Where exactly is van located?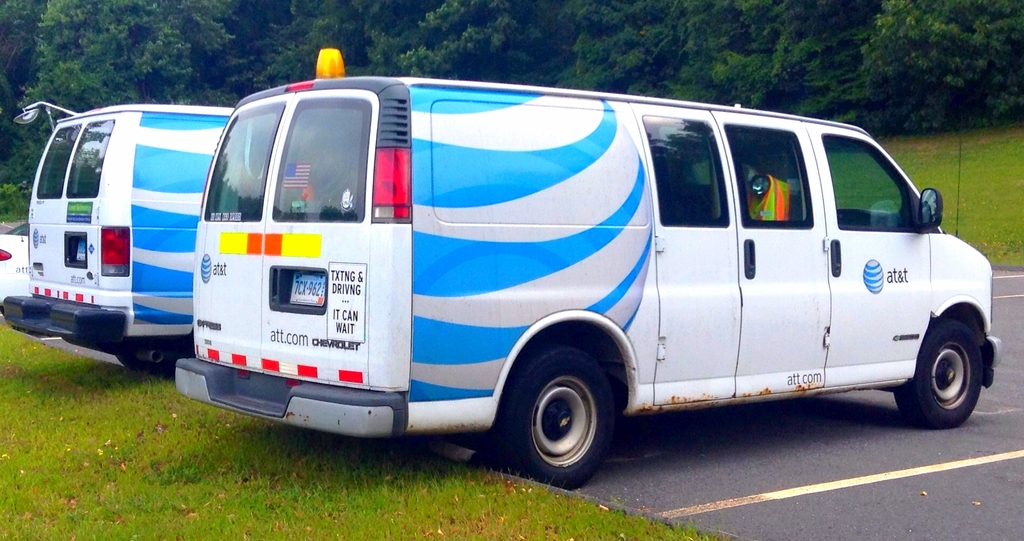
Its bounding box is [1,94,236,376].
